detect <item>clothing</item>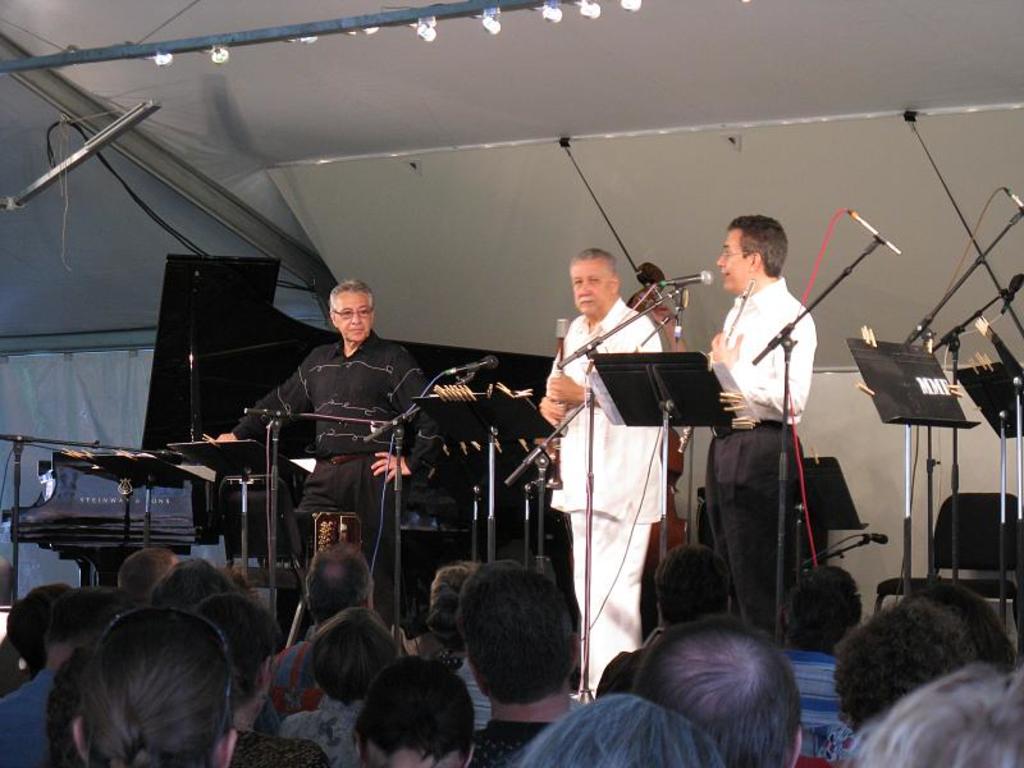
pyautogui.locateOnScreen(278, 696, 365, 767)
